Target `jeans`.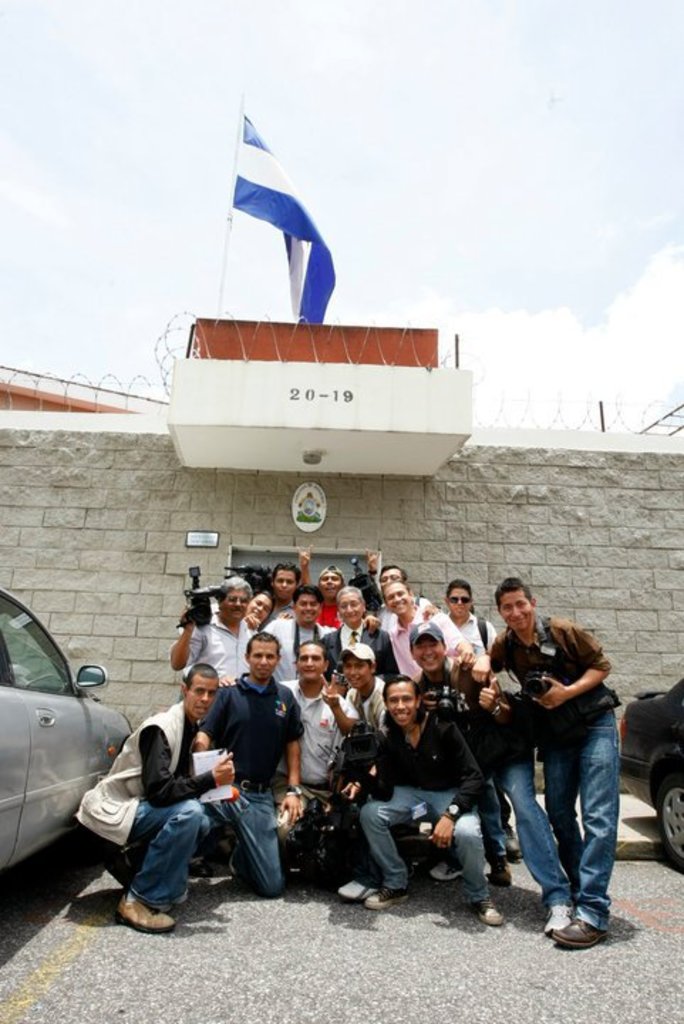
Target region: 233 785 283 873.
